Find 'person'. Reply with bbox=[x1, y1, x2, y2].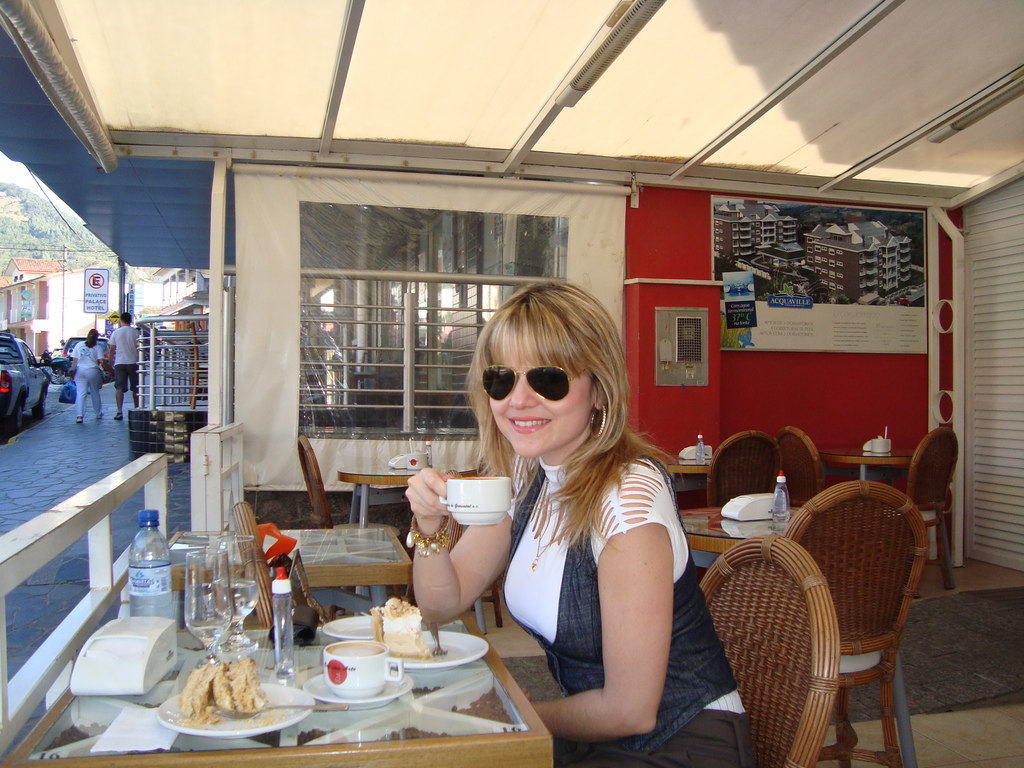
bbox=[399, 267, 757, 767].
